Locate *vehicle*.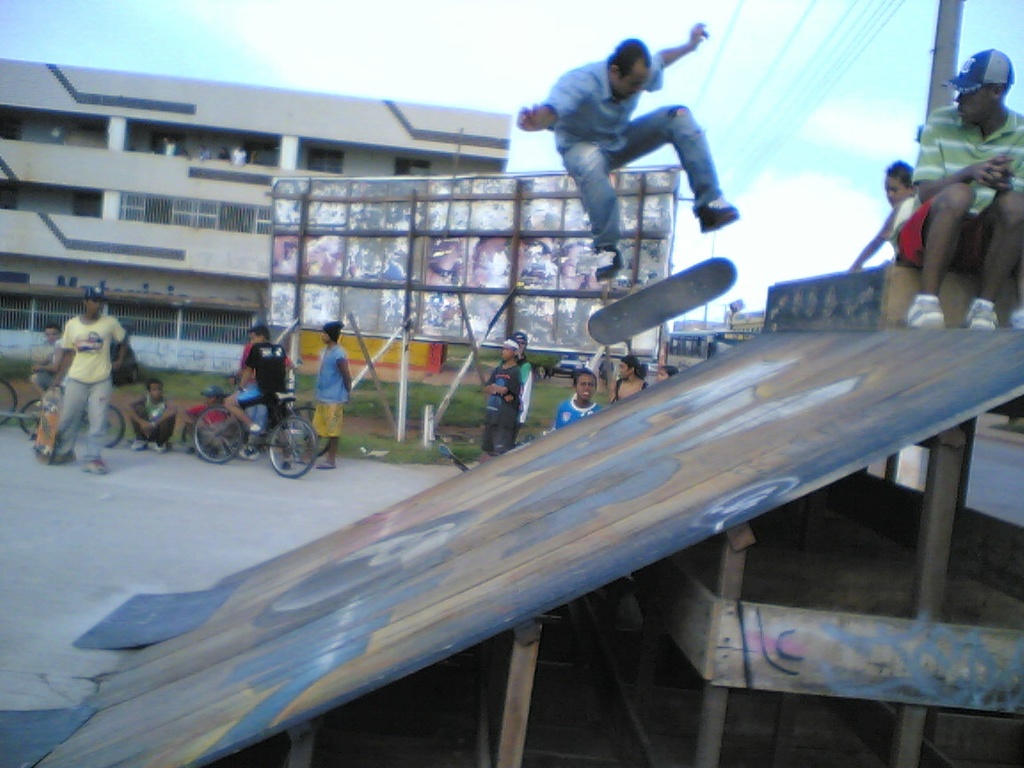
Bounding box: x1=664 y1=331 x2=754 y2=371.
